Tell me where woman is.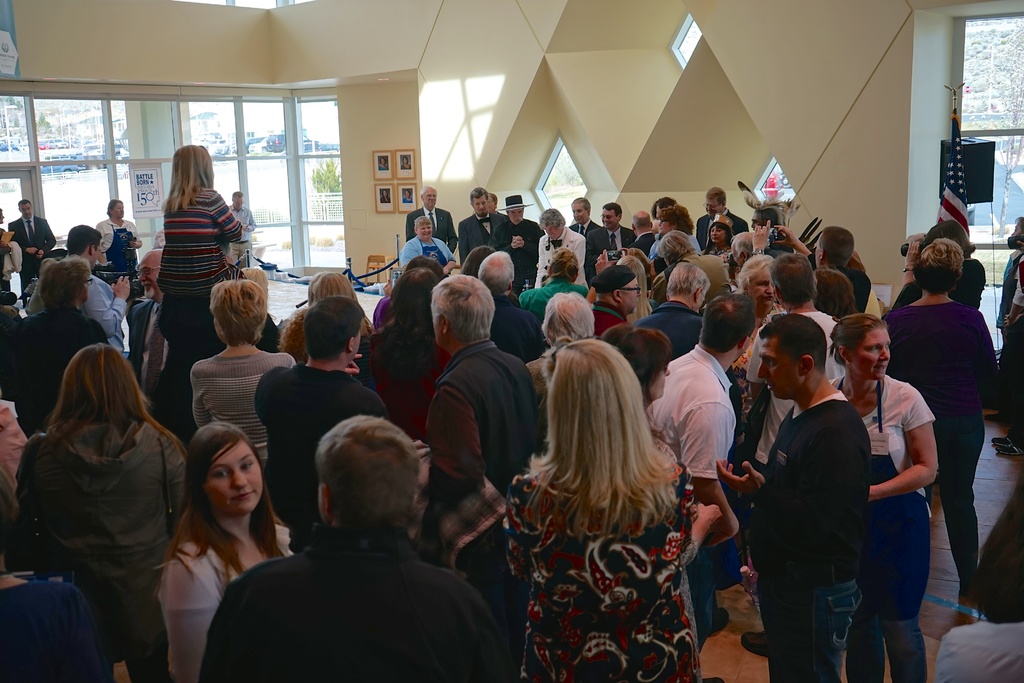
woman is at (14,259,108,434).
